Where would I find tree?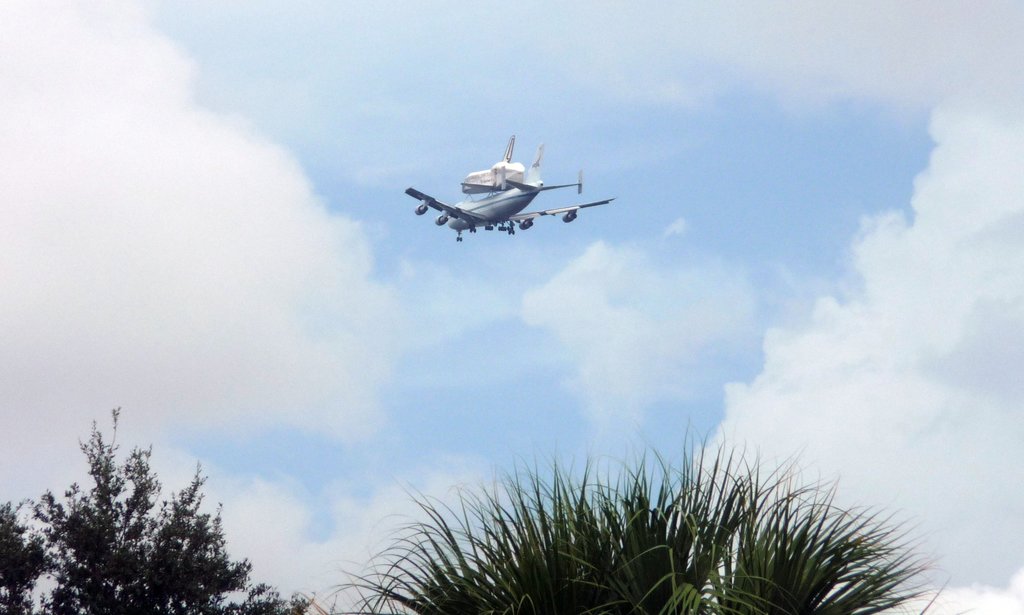
At (x1=316, y1=412, x2=951, y2=614).
